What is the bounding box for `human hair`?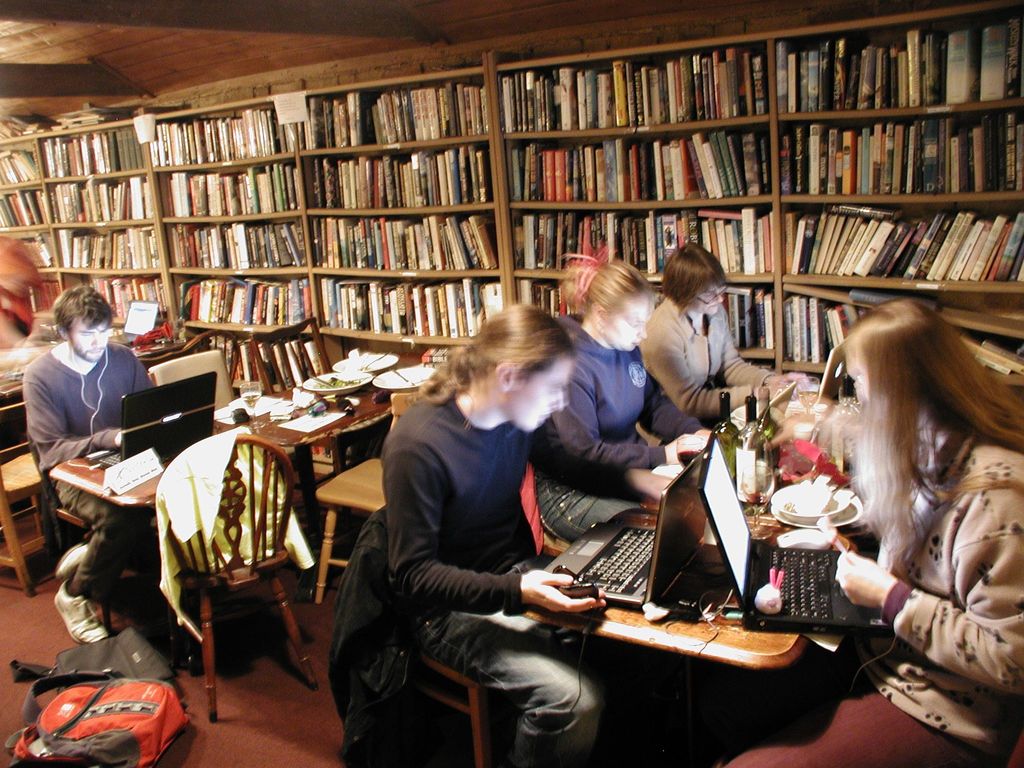
bbox=[565, 252, 653, 317].
